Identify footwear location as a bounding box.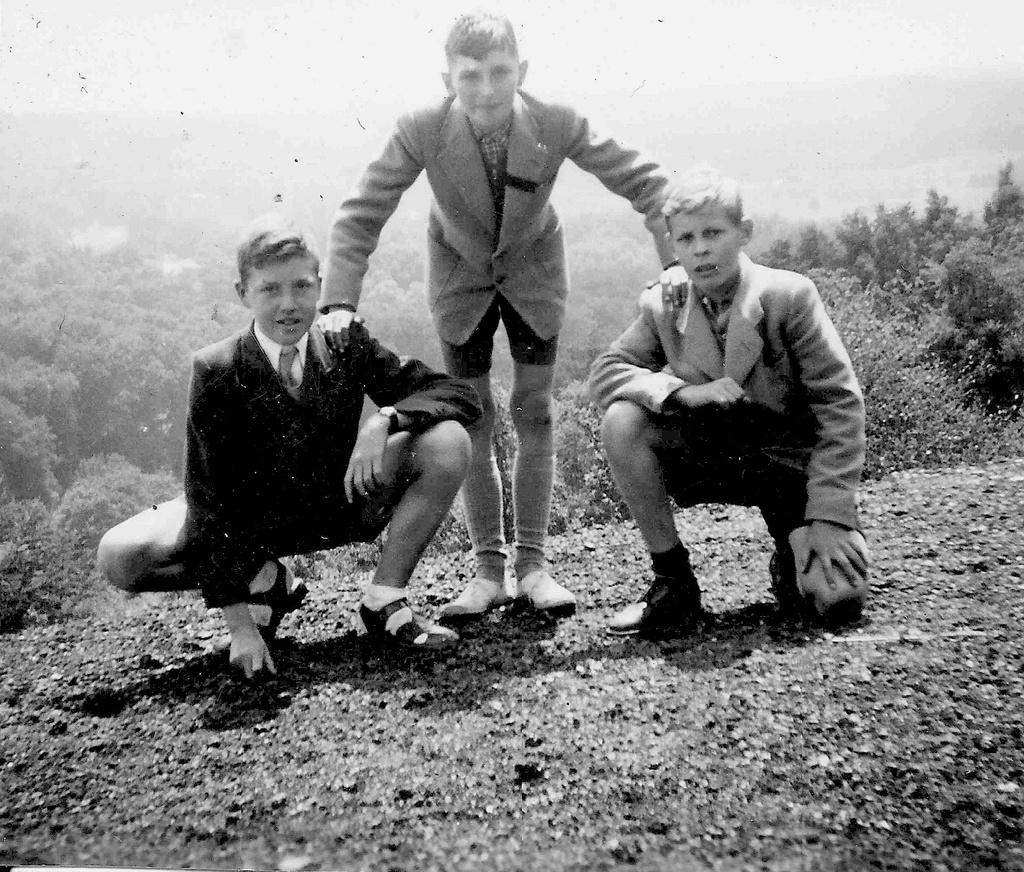
<bbox>606, 569, 698, 633</bbox>.
